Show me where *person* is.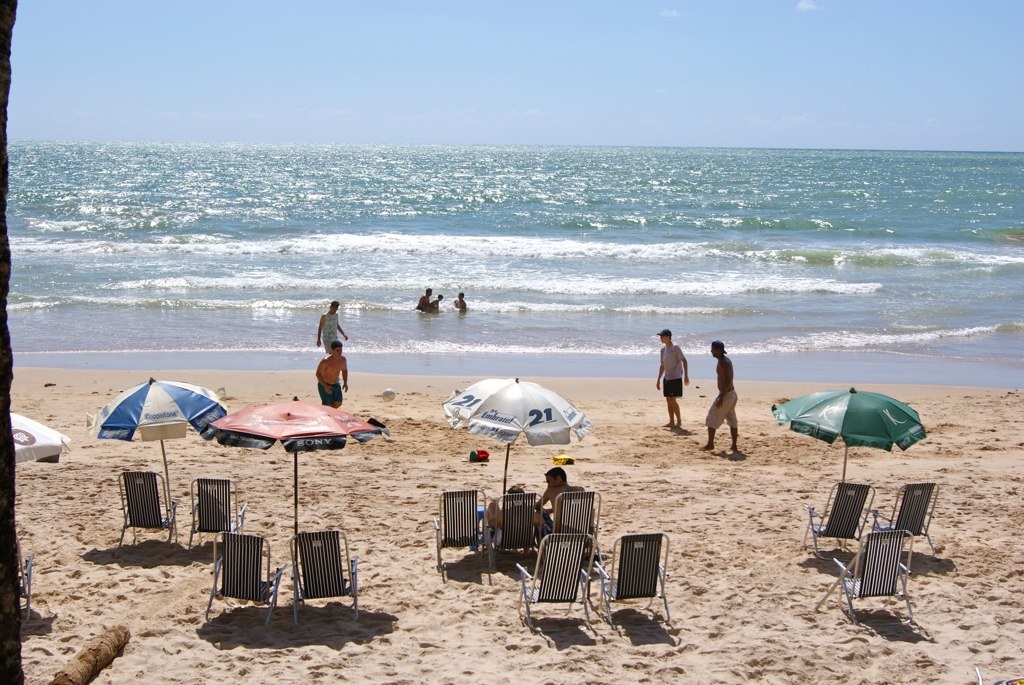
*person* is at box=[414, 283, 430, 310].
